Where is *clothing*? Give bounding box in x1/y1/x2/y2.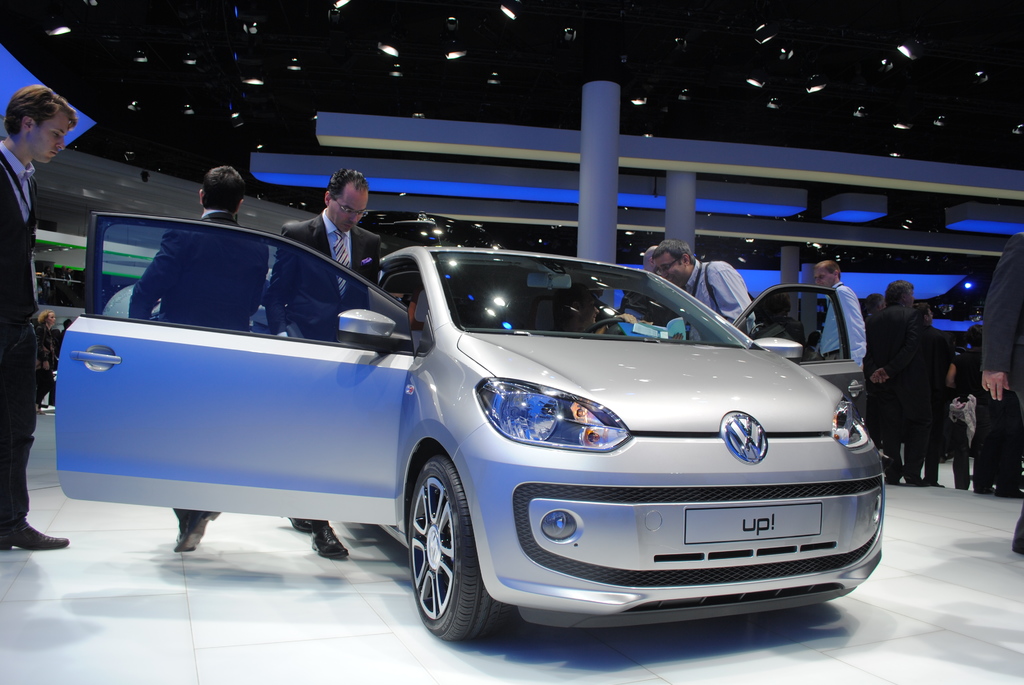
34/324/52/404.
